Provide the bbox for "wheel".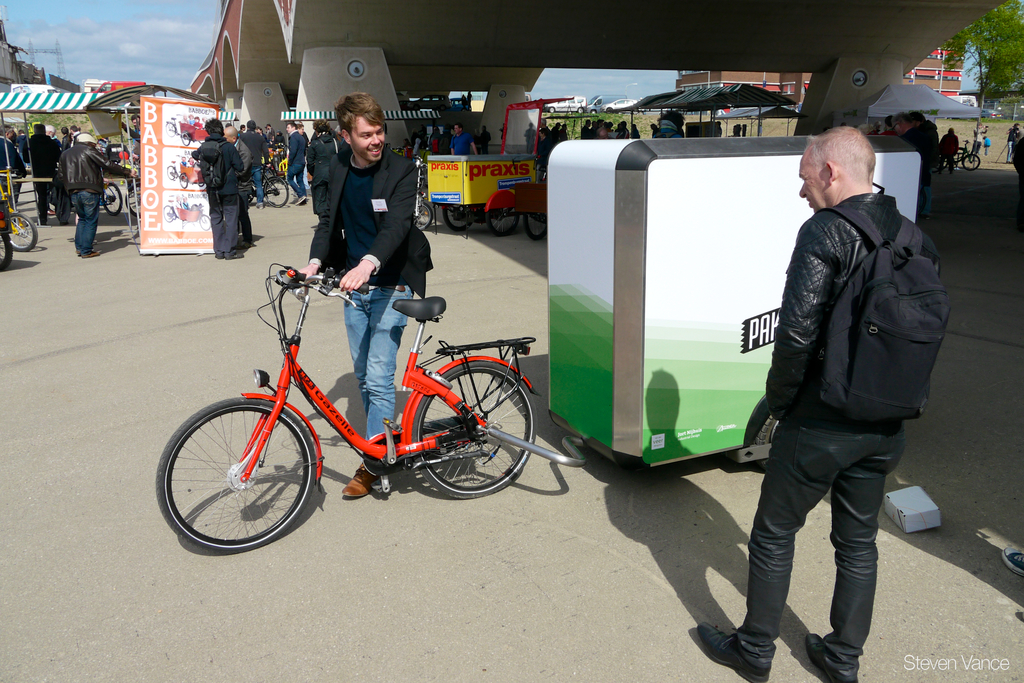
{"x1": 262, "y1": 177, "x2": 289, "y2": 208}.
